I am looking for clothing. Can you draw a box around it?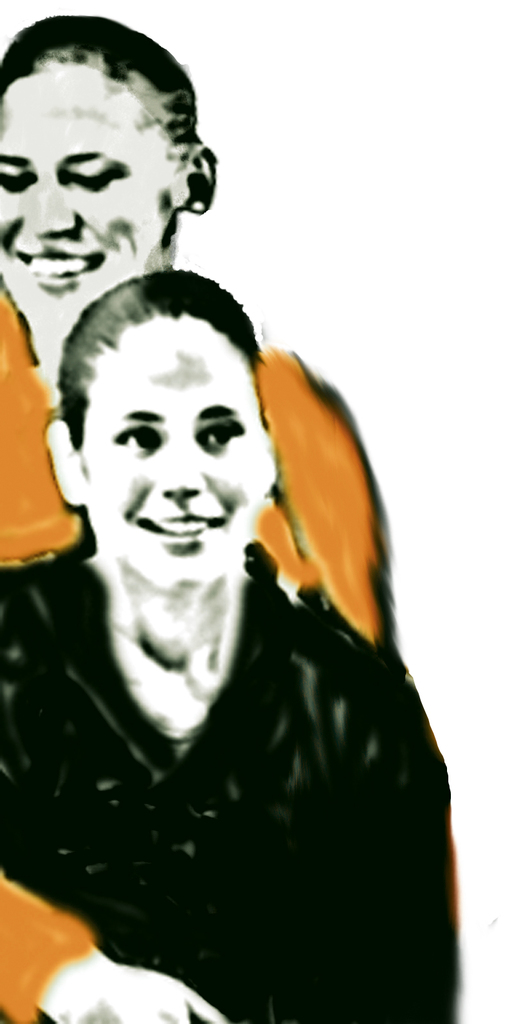
Sure, the bounding box is select_region(0, 547, 454, 1020).
